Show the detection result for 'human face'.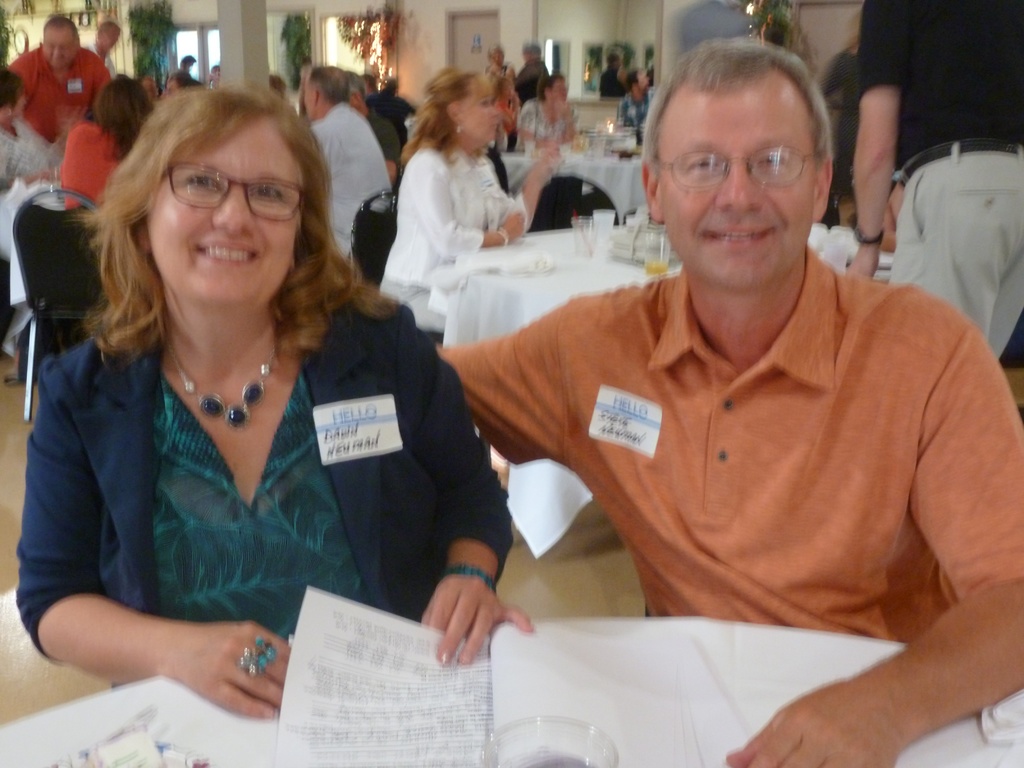
bbox=(520, 48, 532, 59).
